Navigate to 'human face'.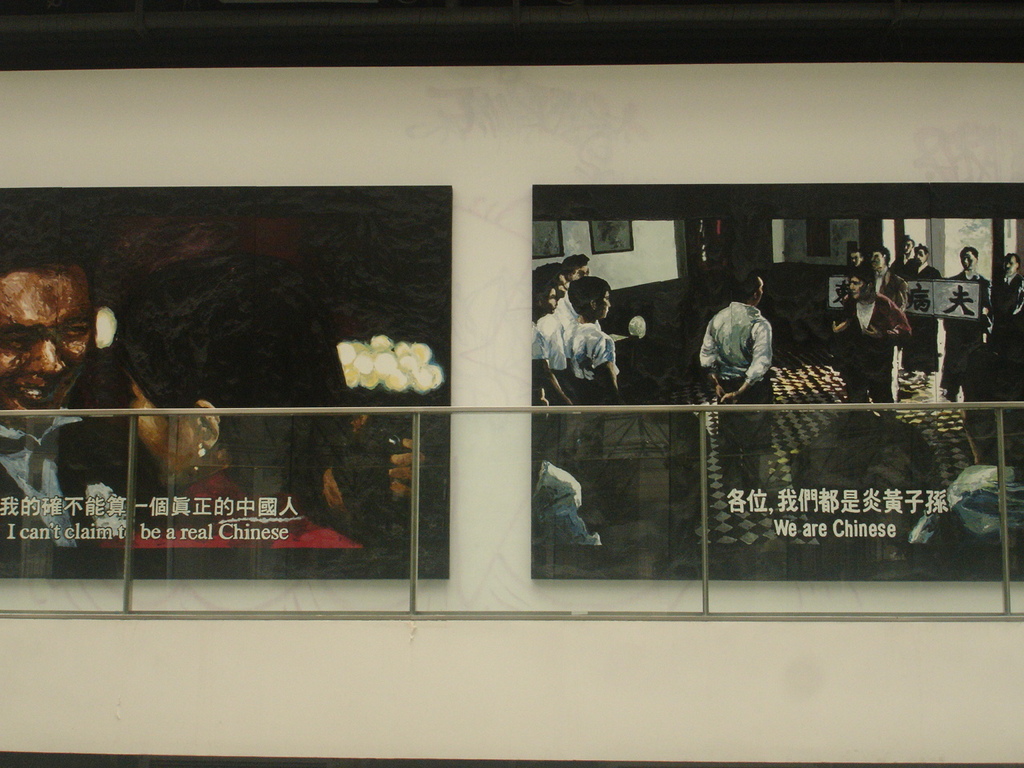
Navigation target: Rect(850, 251, 858, 262).
